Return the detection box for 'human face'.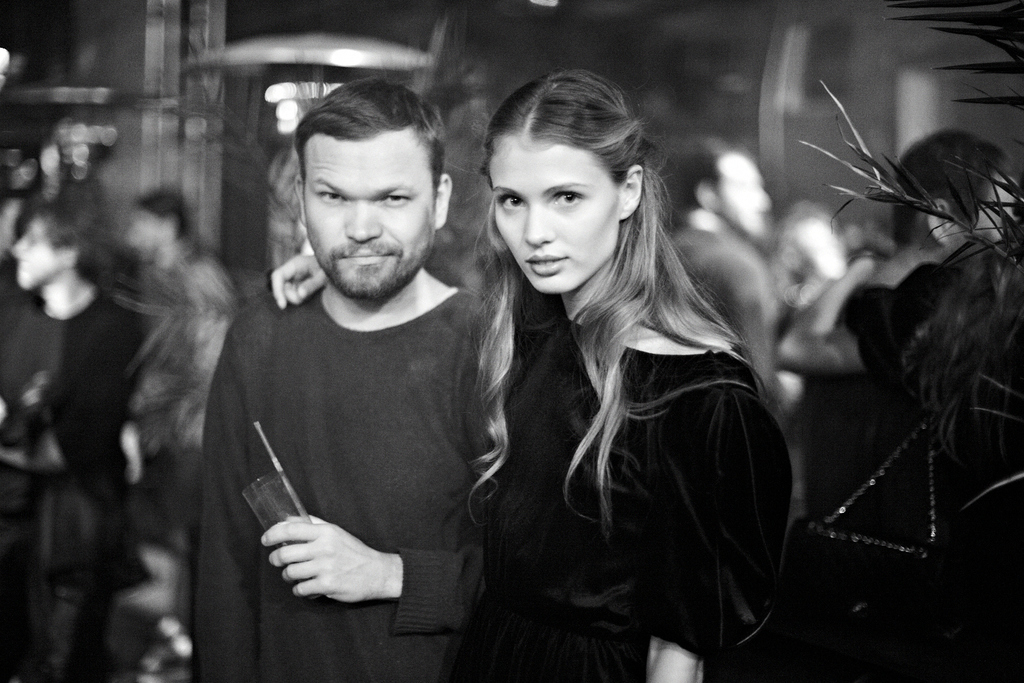
region(300, 126, 433, 309).
